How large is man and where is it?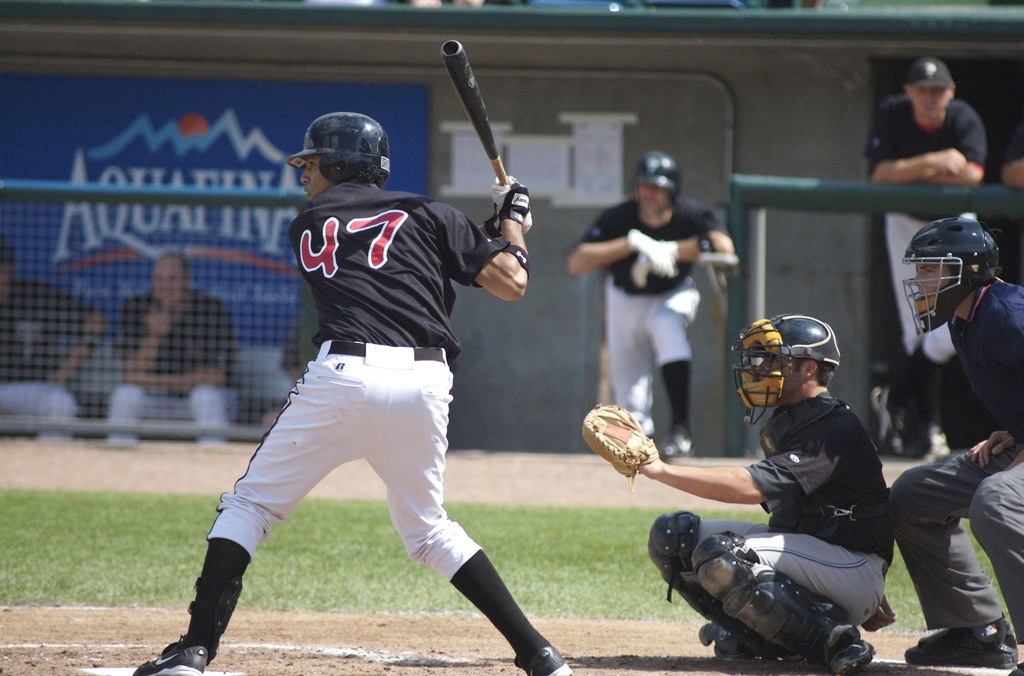
Bounding box: (568, 149, 747, 453).
